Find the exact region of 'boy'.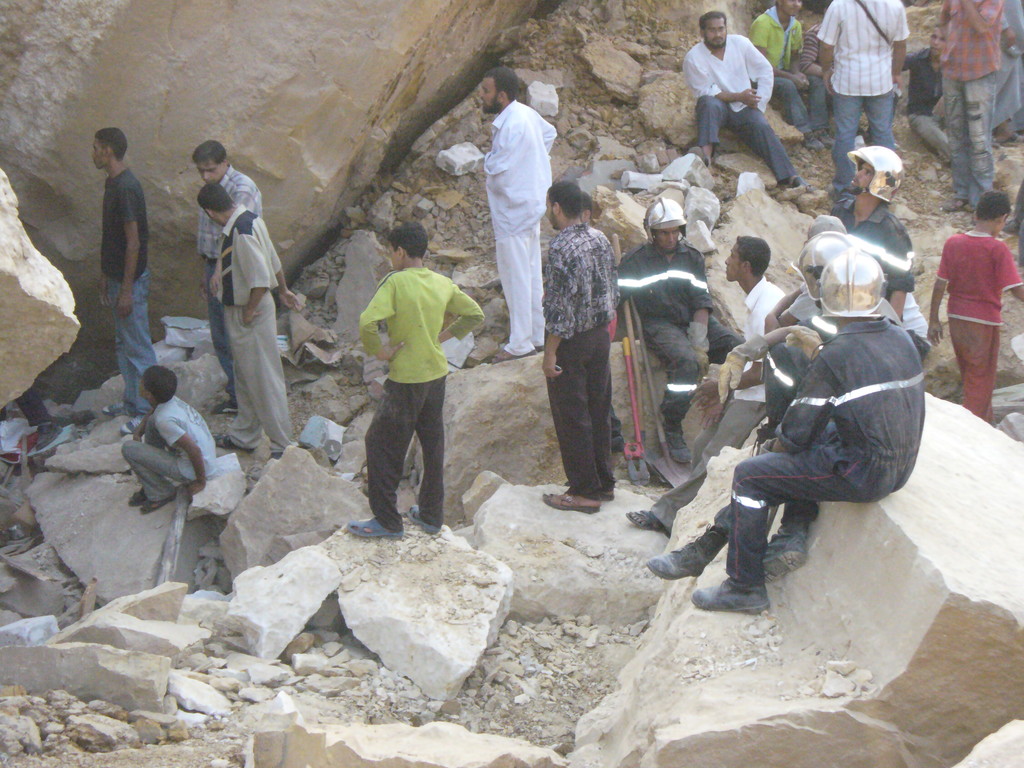
Exact region: detection(893, 24, 964, 166).
